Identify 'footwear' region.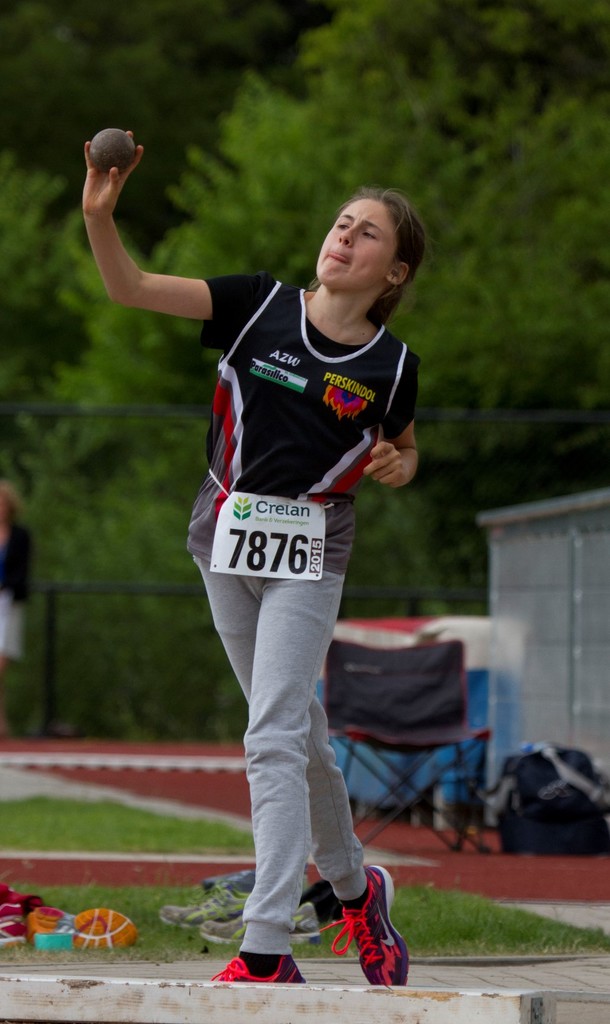
Region: region(155, 870, 252, 946).
